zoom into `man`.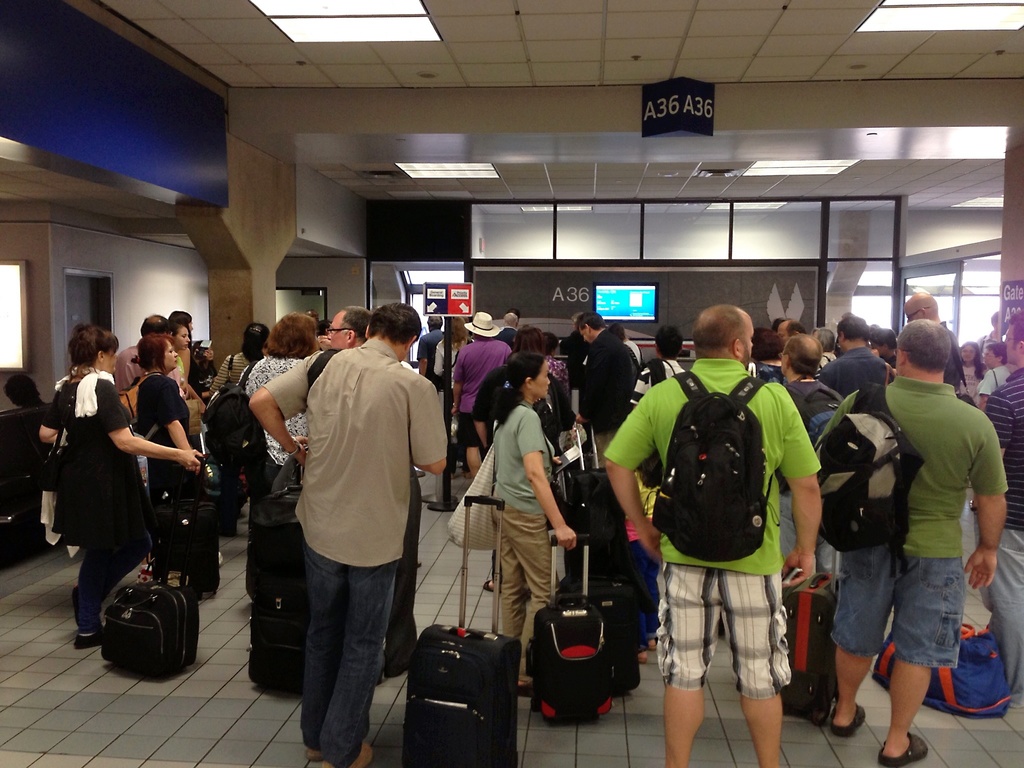
Zoom target: (609,303,828,767).
